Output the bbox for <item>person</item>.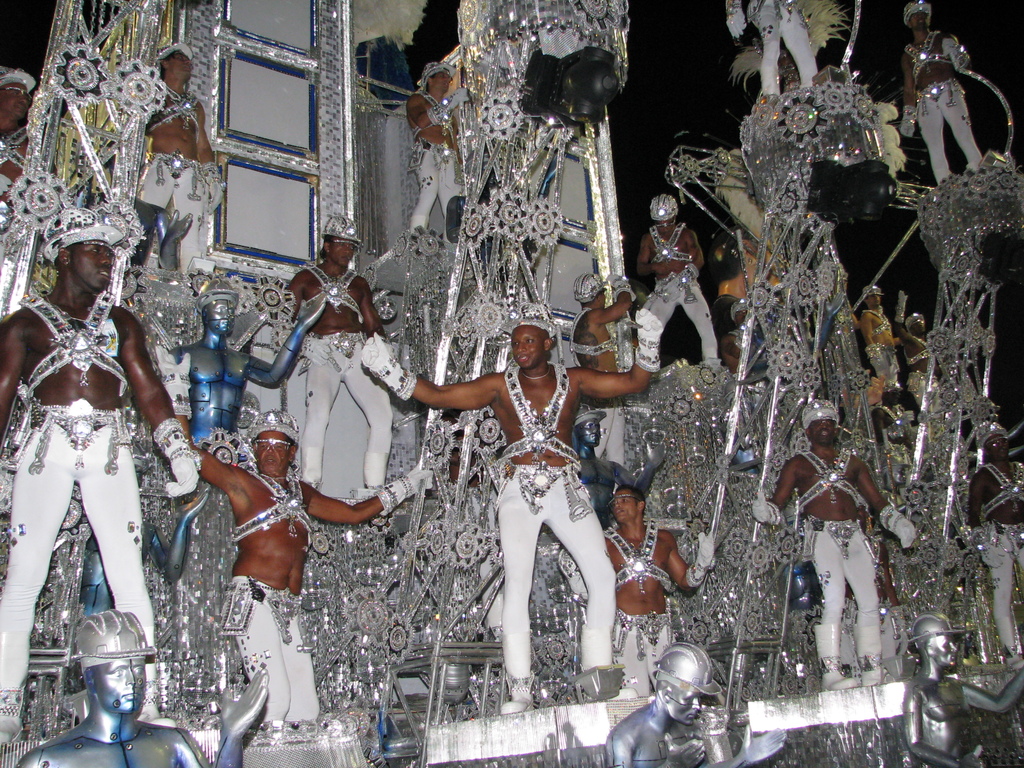
select_region(968, 420, 1023, 655).
